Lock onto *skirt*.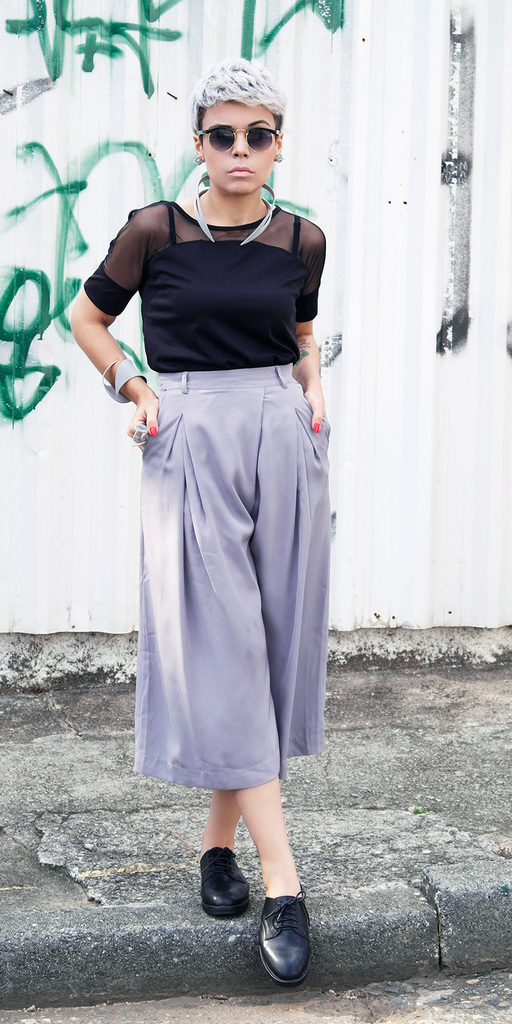
Locked: {"x1": 134, "y1": 356, "x2": 322, "y2": 791}.
